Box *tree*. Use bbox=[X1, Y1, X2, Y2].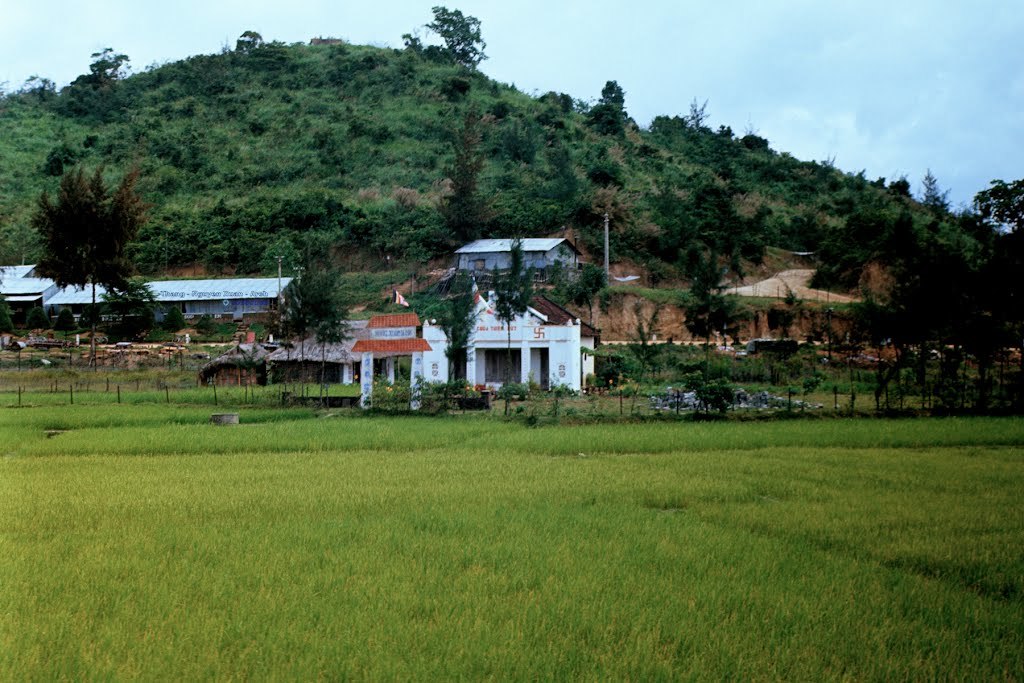
bbox=[679, 261, 747, 376].
